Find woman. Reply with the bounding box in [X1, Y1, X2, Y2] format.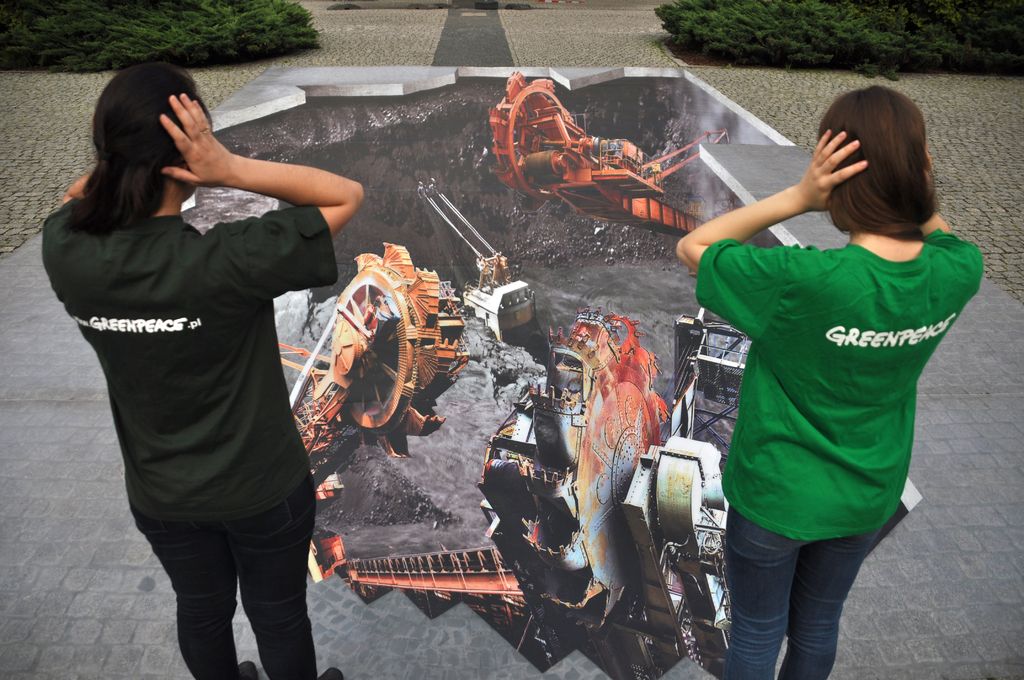
[54, 53, 373, 672].
